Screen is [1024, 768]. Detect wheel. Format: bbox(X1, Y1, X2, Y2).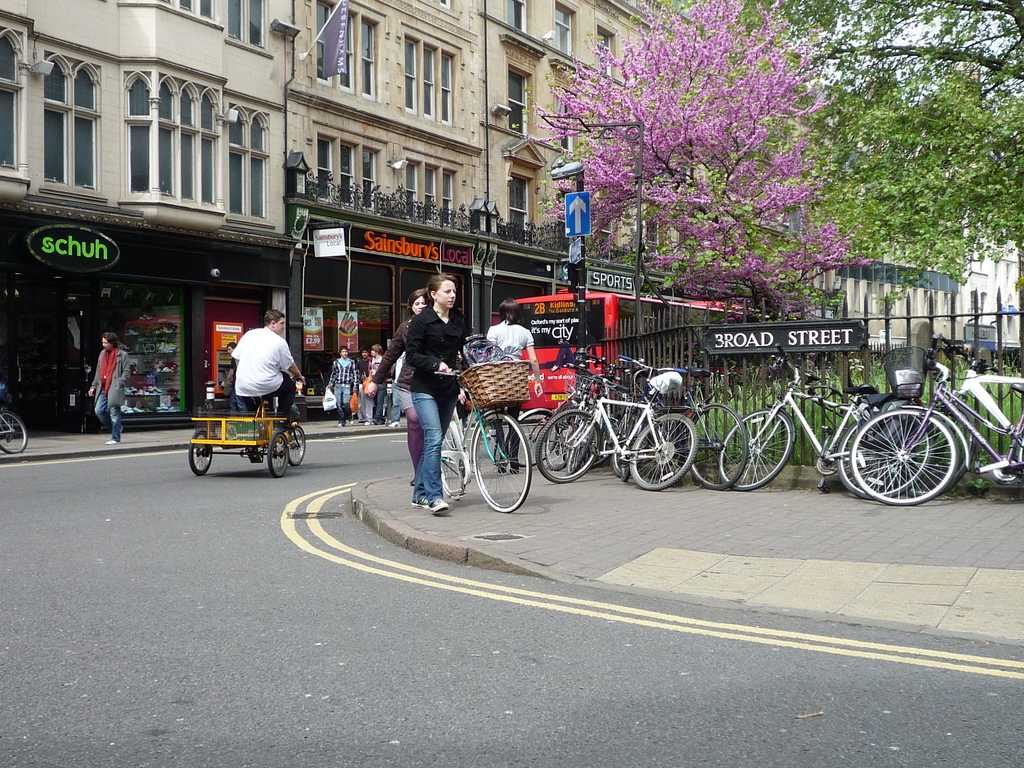
bbox(288, 423, 307, 465).
